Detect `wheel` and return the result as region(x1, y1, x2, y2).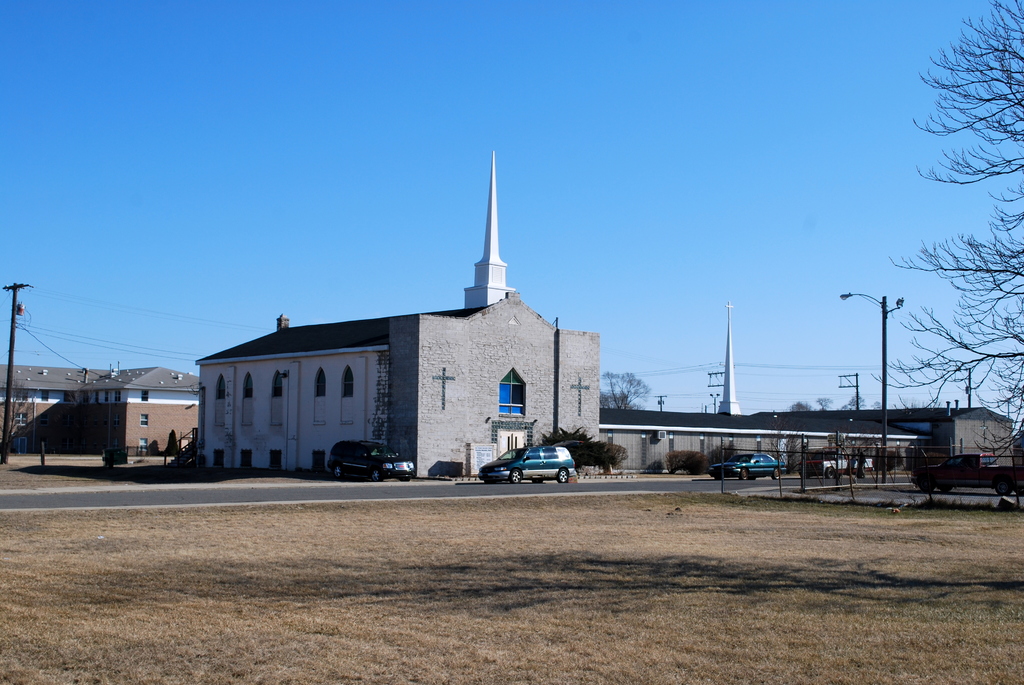
region(396, 476, 408, 484).
